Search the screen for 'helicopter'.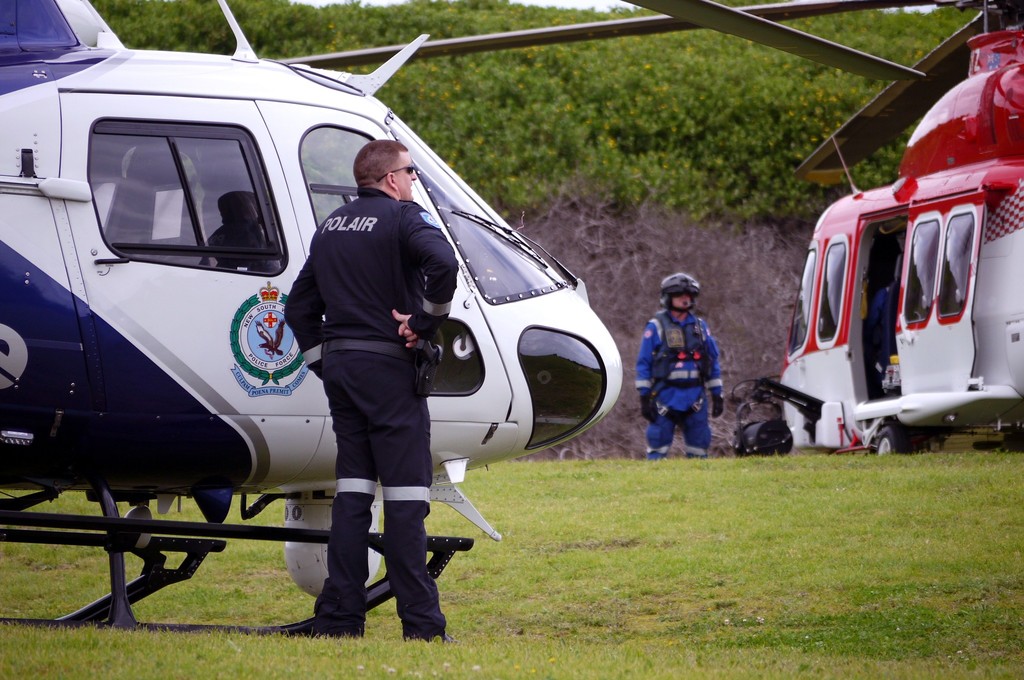
Found at 276/0/1023/454.
